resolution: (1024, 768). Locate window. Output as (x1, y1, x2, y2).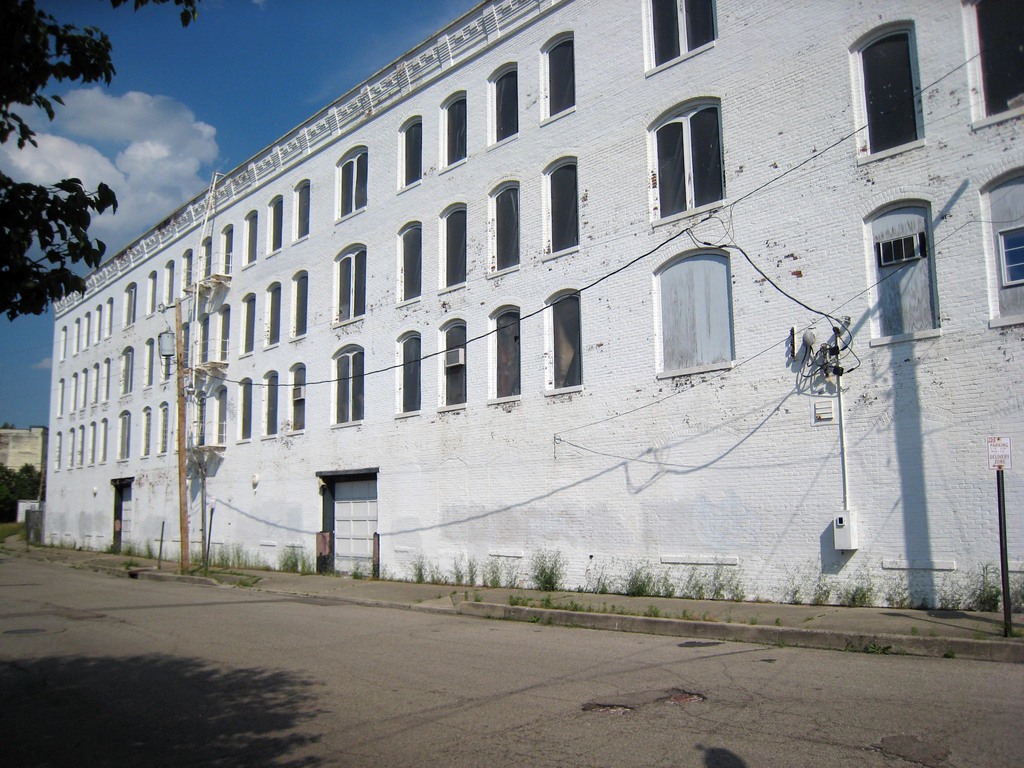
(260, 369, 276, 436).
